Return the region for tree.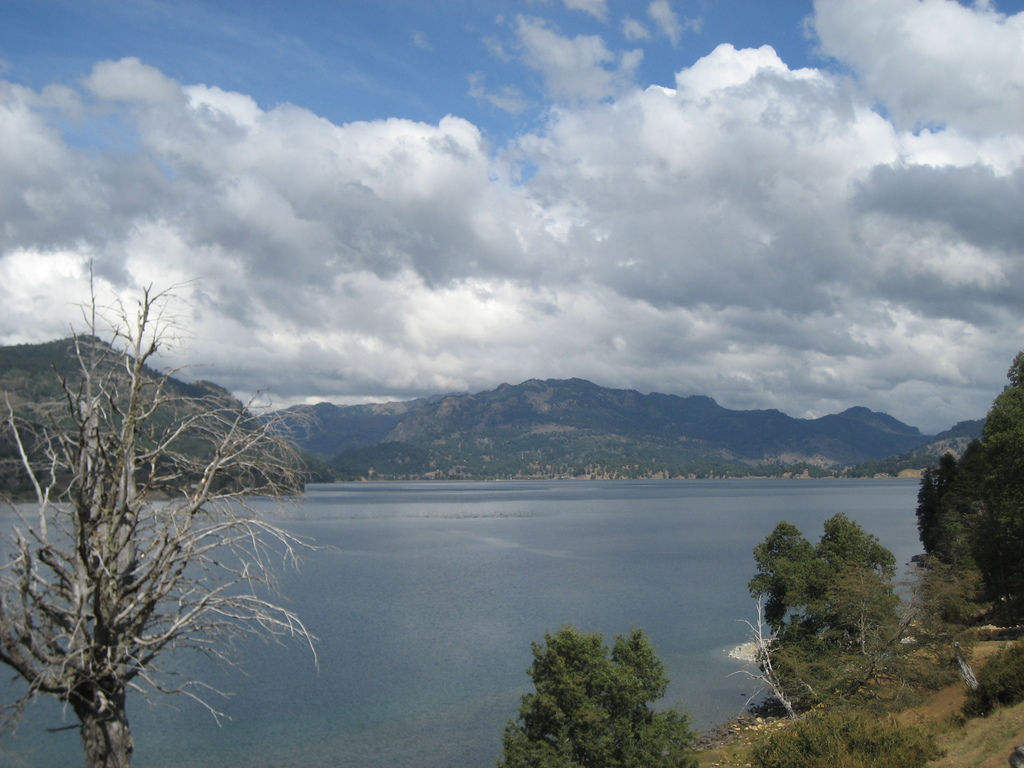
504/631/701/767.
